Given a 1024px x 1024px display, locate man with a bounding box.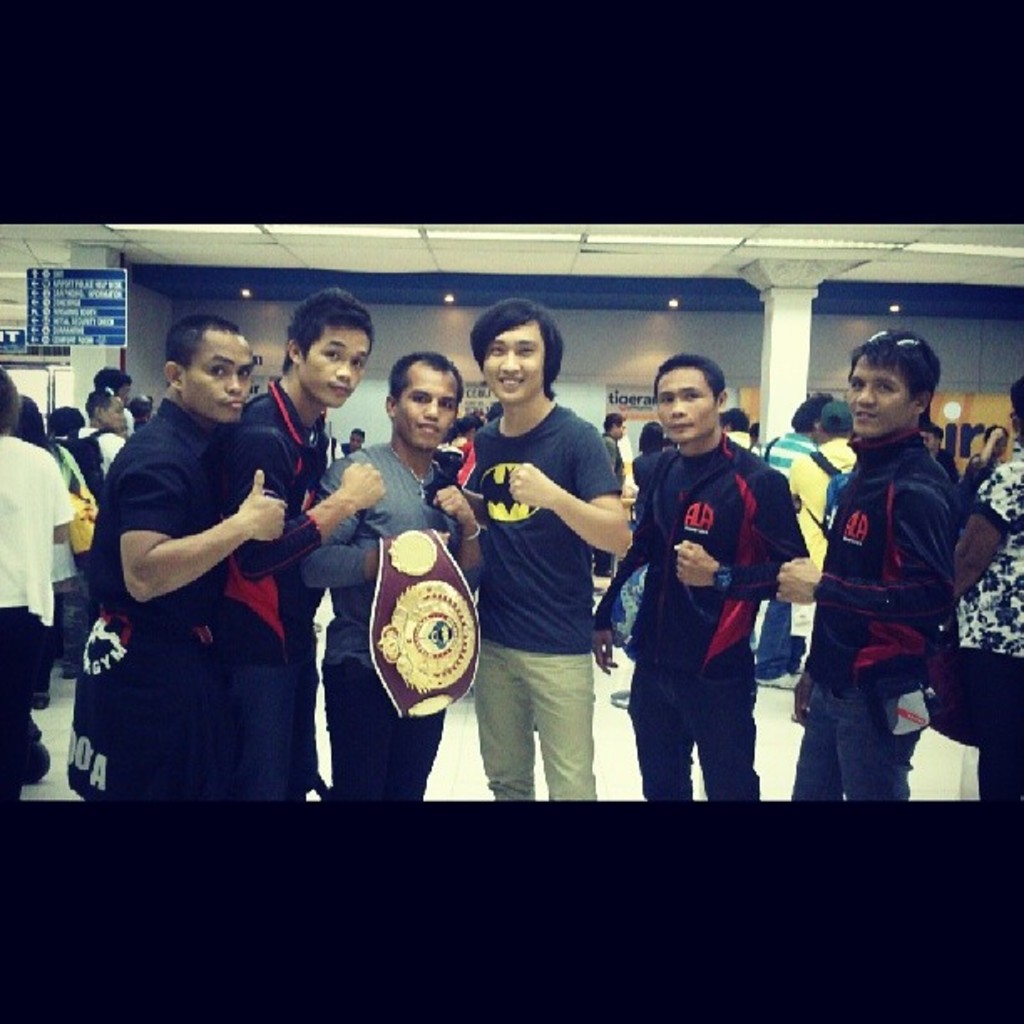
Located: l=303, t=341, r=490, b=801.
